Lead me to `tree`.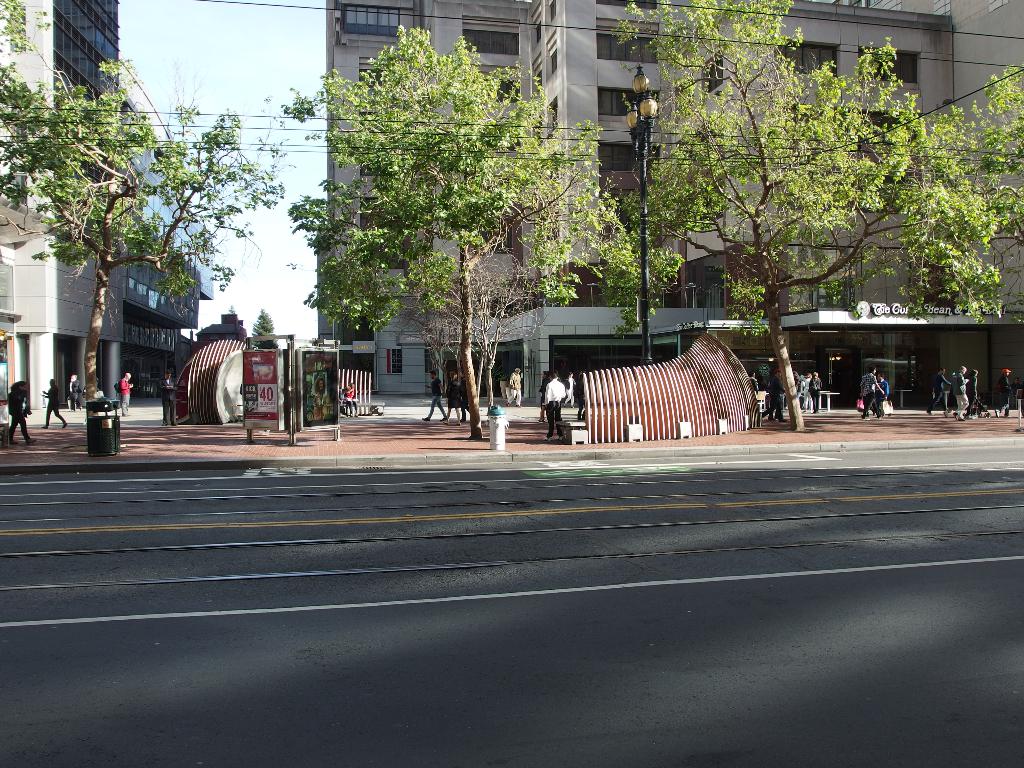
Lead to Rect(274, 17, 626, 426).
